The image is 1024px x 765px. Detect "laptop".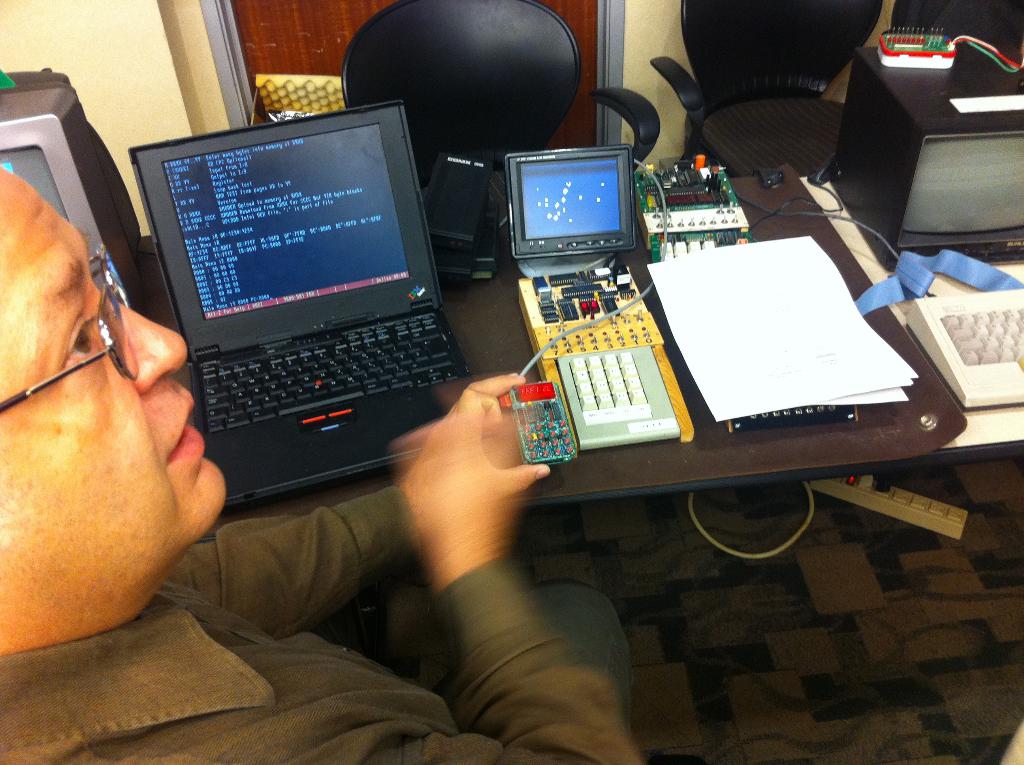
Detection: x1=132 y1=99 x2=479 y2=501.
